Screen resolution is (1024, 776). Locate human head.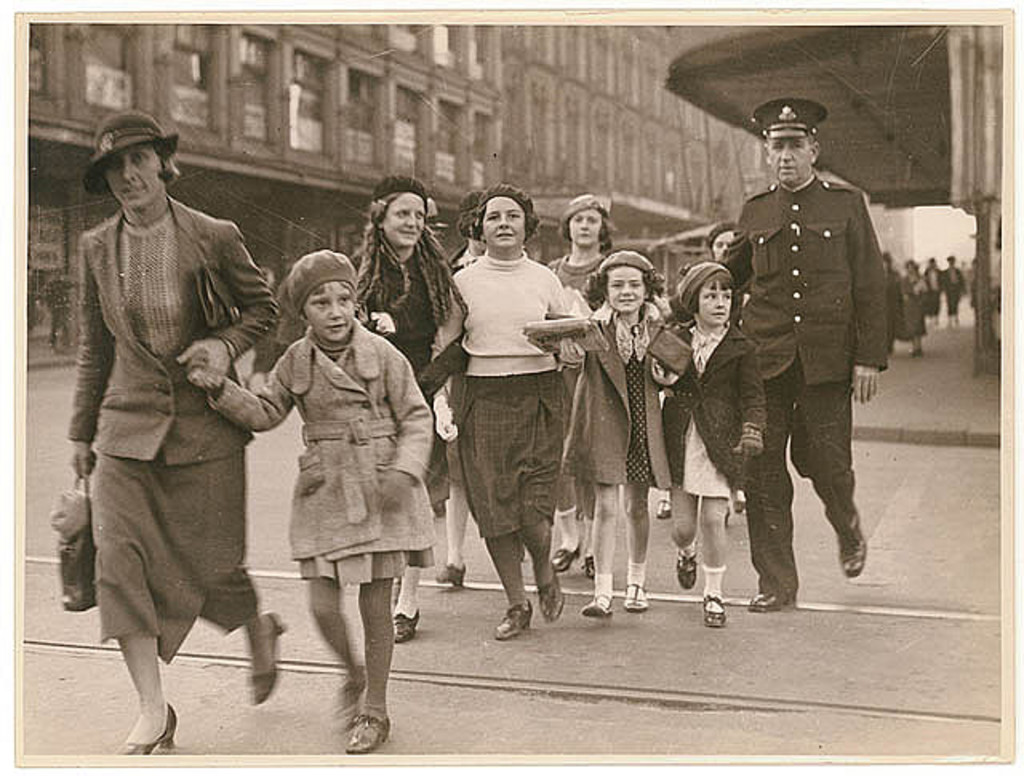
(left=70, top=110, right=170, bottom=214).
